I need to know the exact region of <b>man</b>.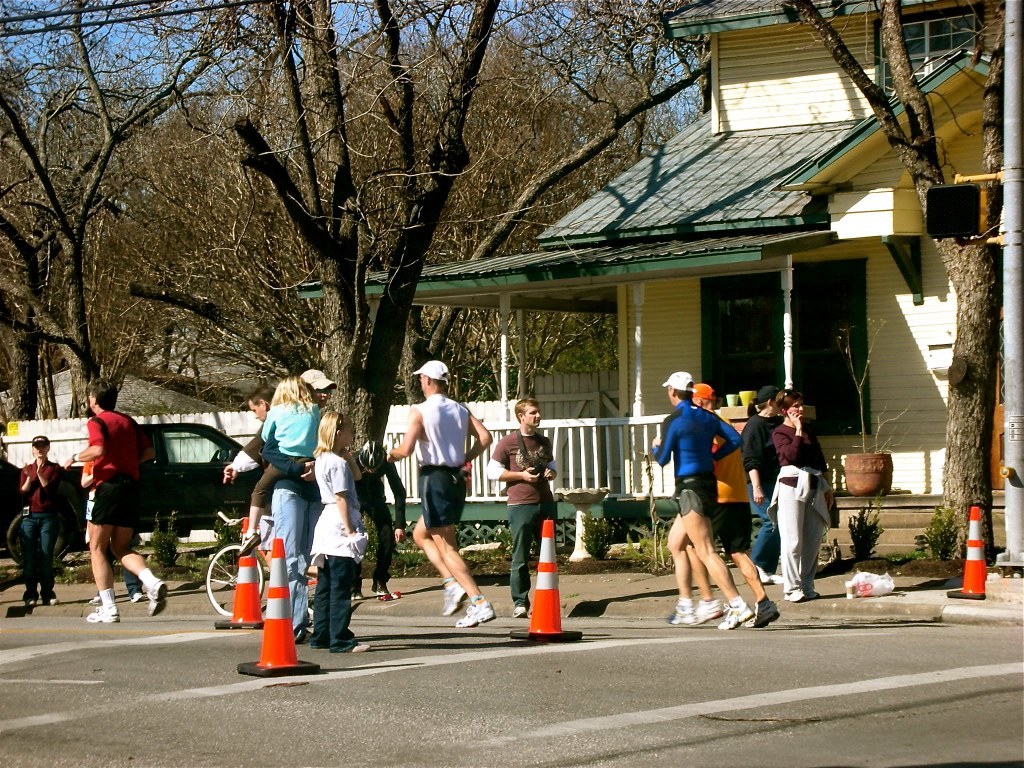
Region: x1=481 y1=398 x2=564 y2=628.
